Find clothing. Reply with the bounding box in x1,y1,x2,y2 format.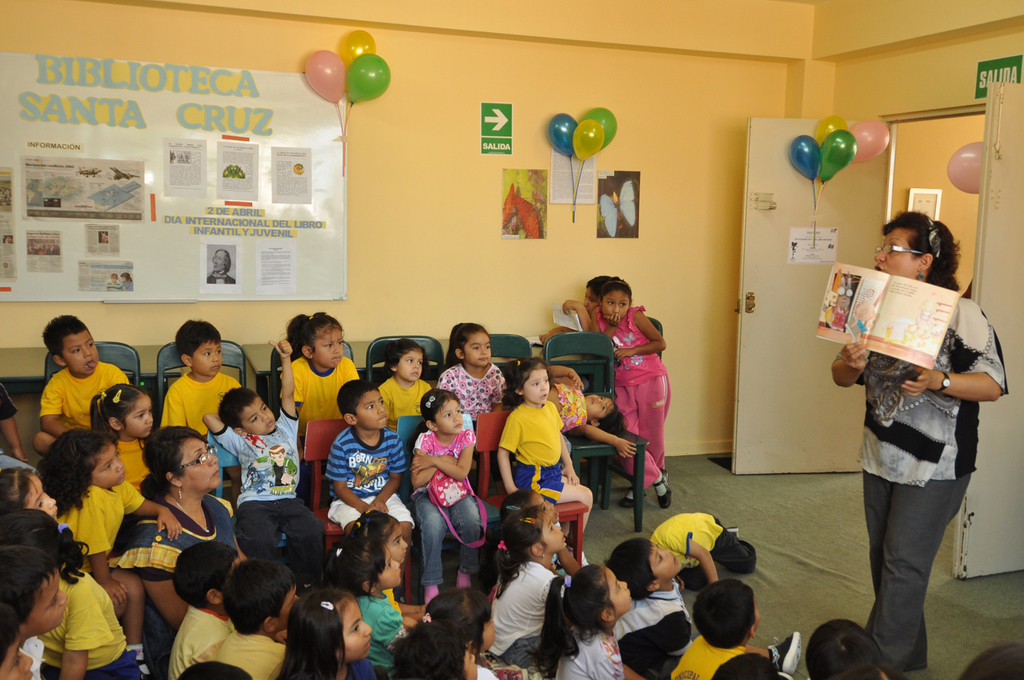
35,362,128,436.
